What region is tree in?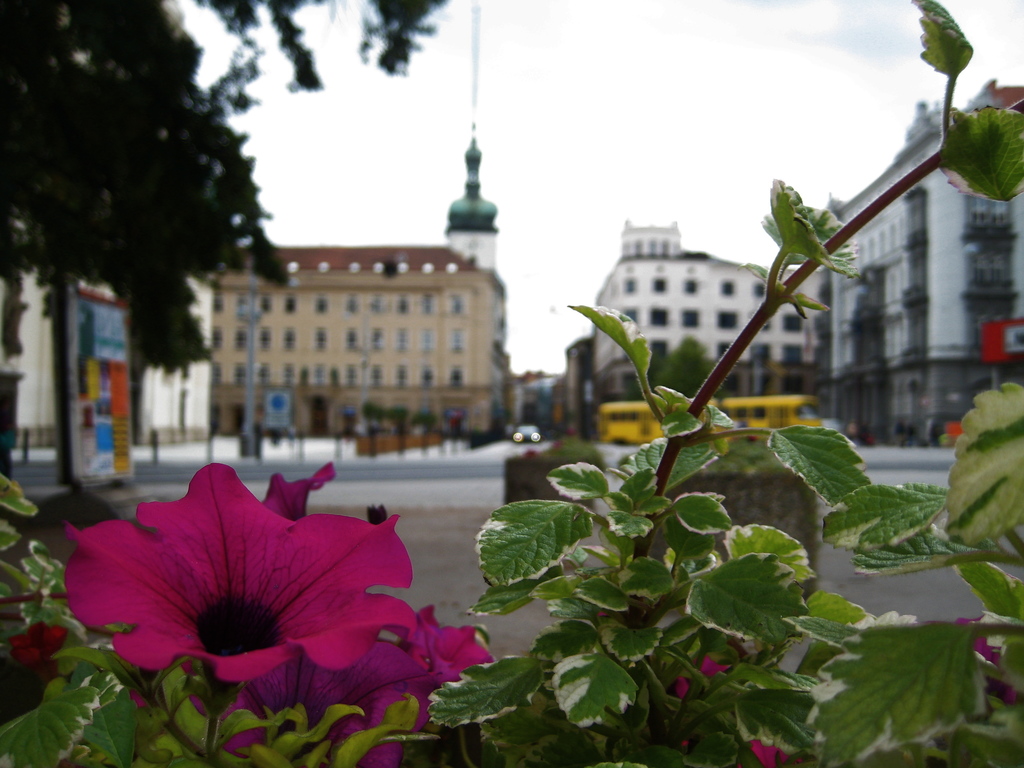
0, 0, 444, 374.
